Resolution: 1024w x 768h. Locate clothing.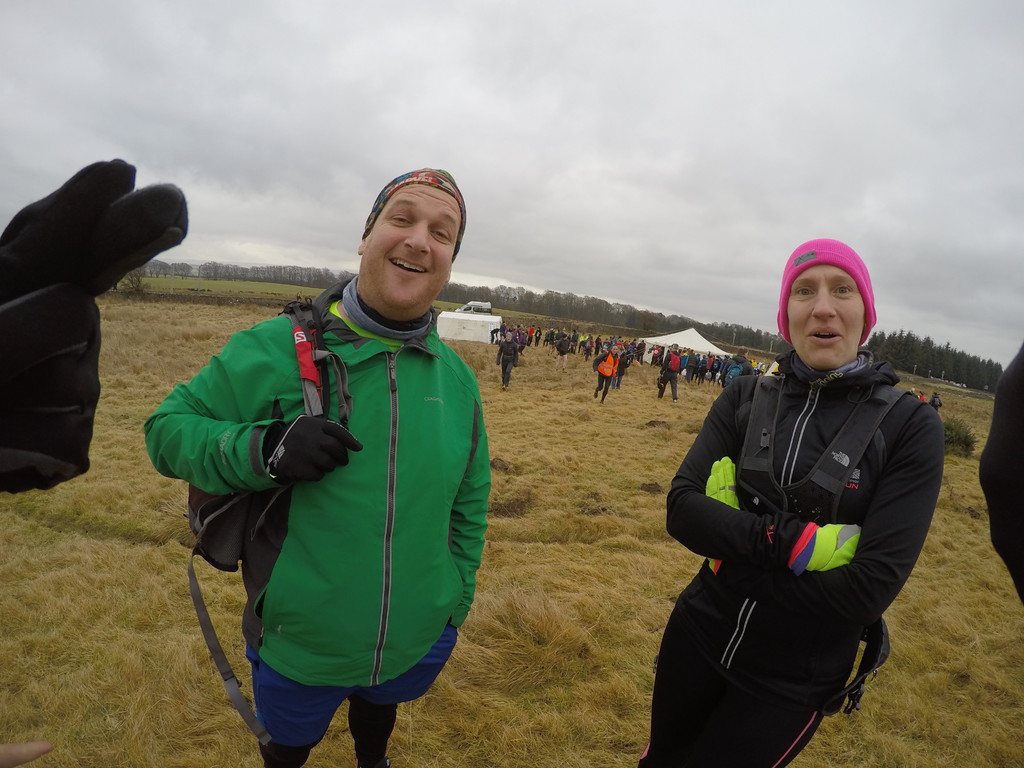
[left=977, top=347, right=1023, bottom=601].
